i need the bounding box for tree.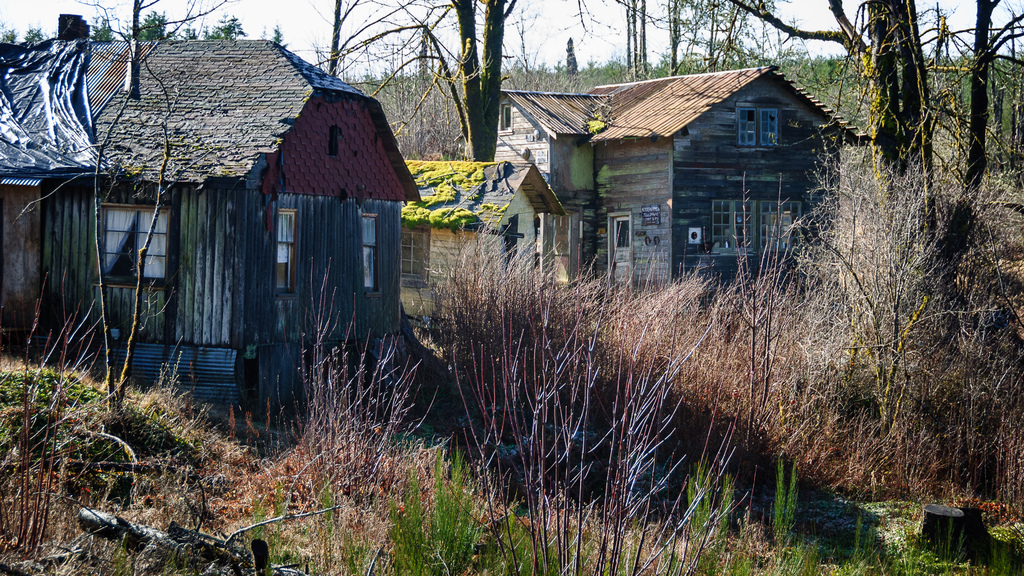
Here it is: l=772, t=64, r=1007, b=526.
